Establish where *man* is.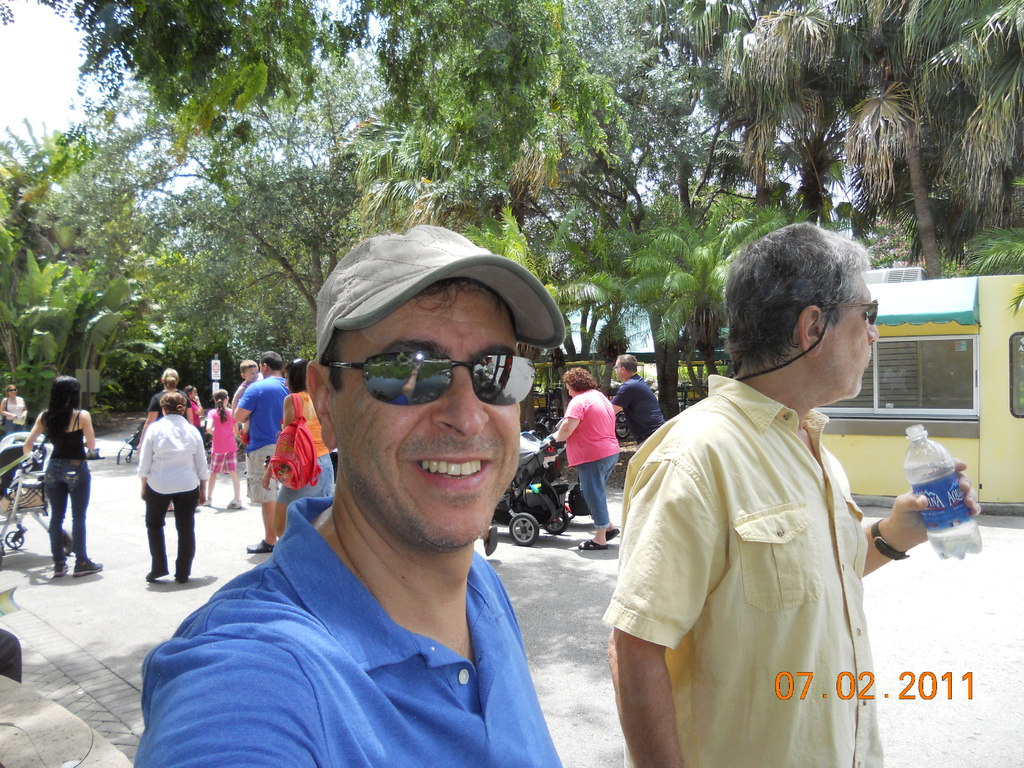
Established at [222,350,291,554].
